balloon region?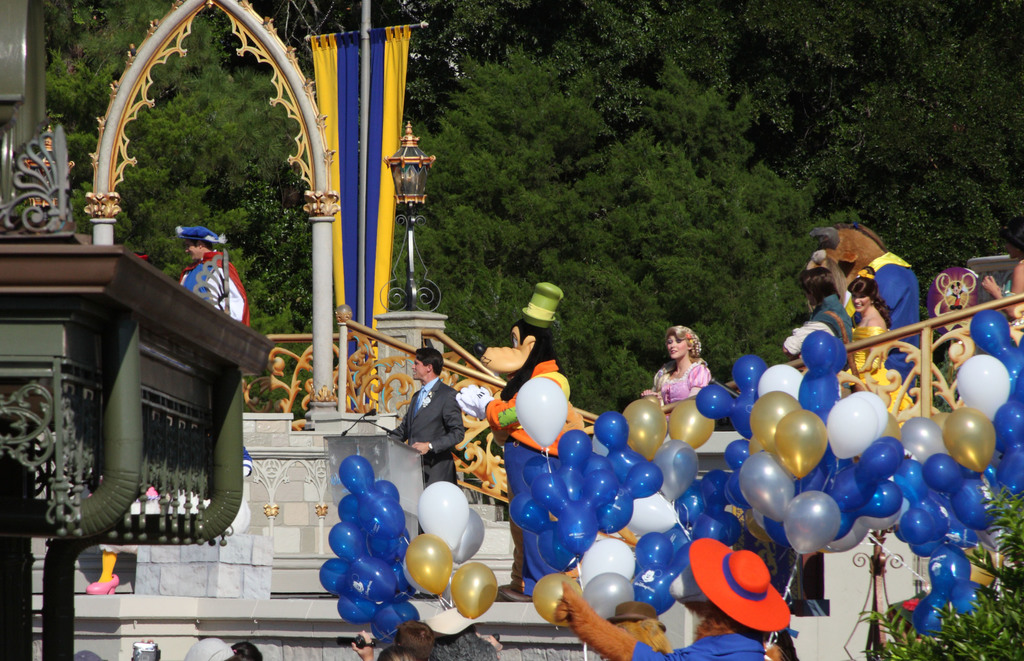
crop(416, 483, 470, 550)
